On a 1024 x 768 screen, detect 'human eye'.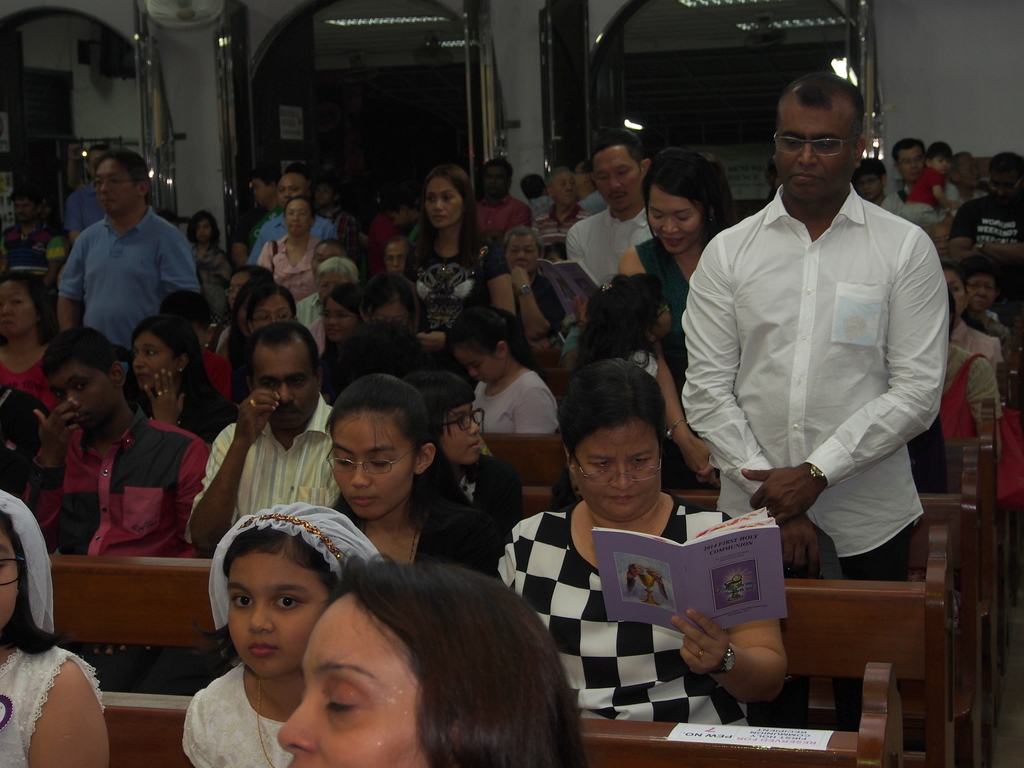
detection(445, 194, 454, 204).
